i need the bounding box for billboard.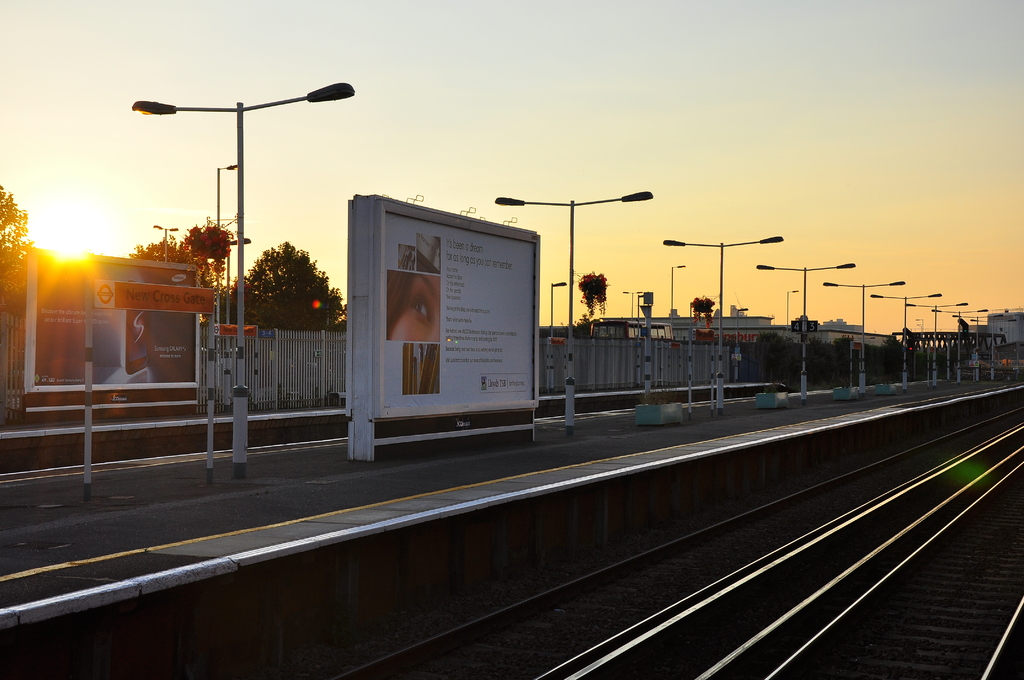
Here it is: [x1=212, y1=315, x2=263, y2=337].
